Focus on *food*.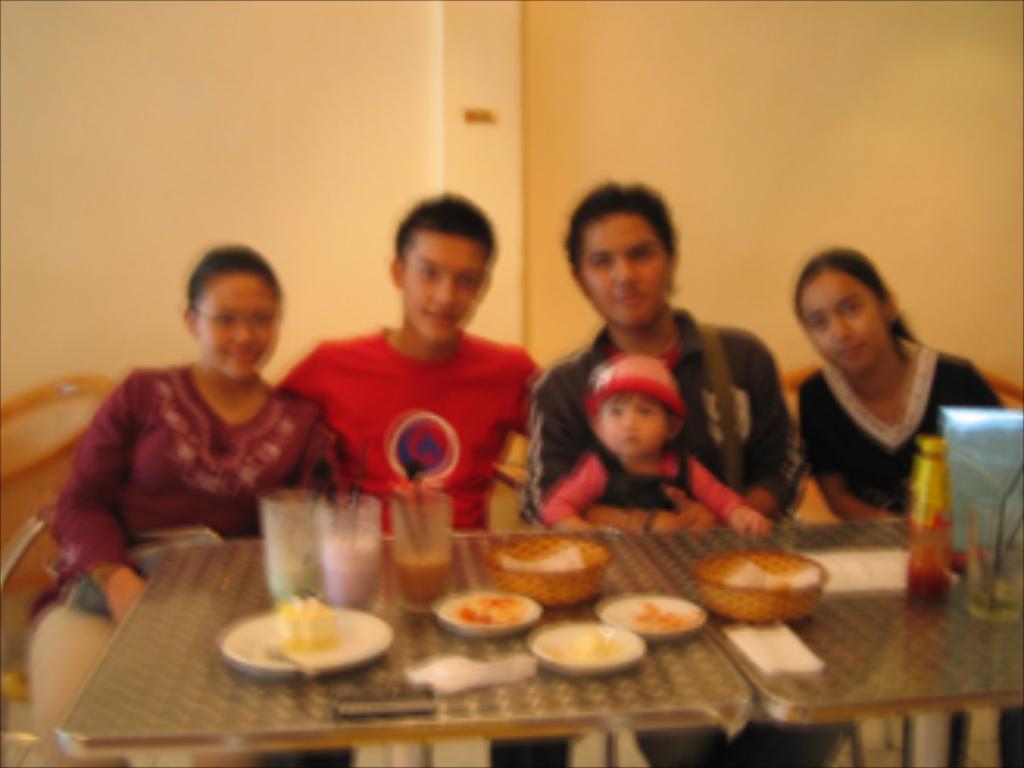
Focused at bbox(456, 593, 531, 631).
